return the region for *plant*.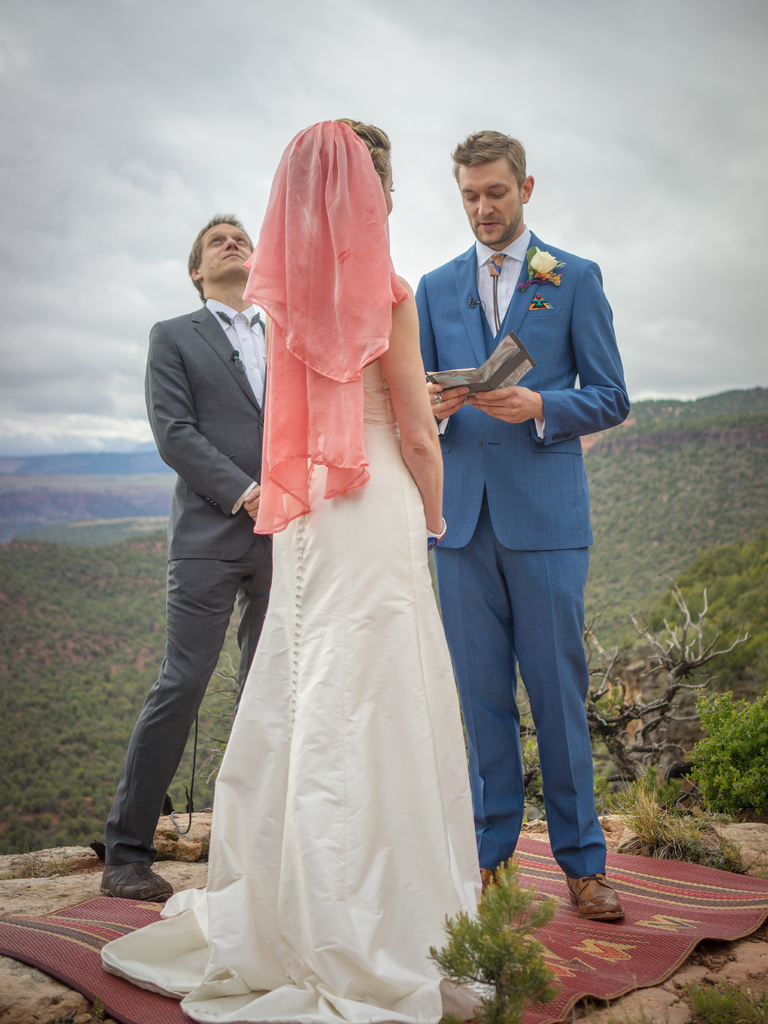
locate(674, 648, 767, 838).
